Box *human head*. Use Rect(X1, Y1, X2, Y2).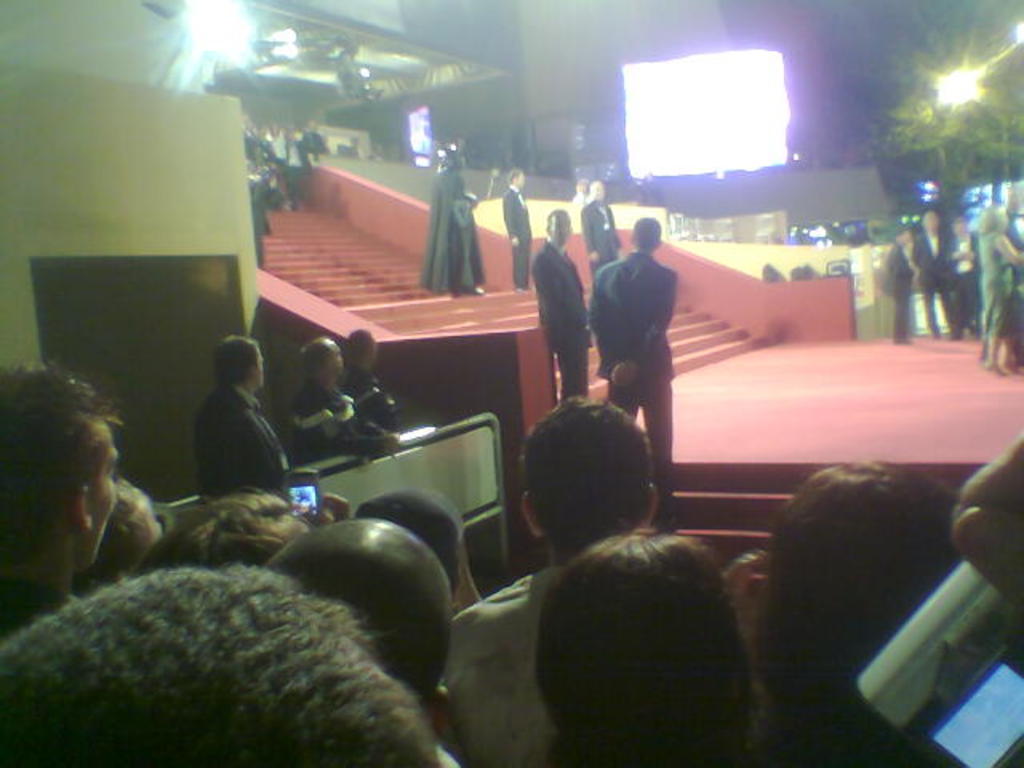
Rect(347, 326, 376, 373).
